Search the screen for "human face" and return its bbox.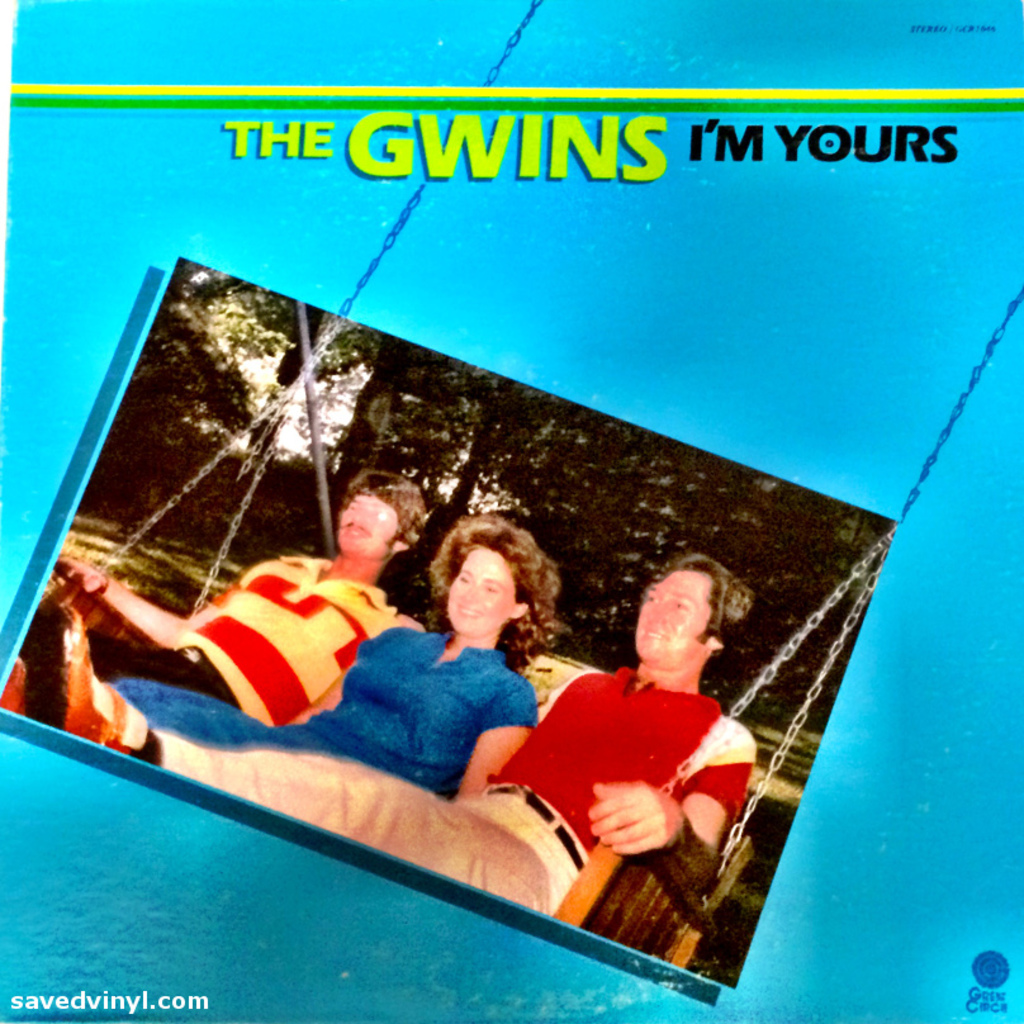
Found: pyautogui.locateOnScreen(446, 550, 518, 637).
